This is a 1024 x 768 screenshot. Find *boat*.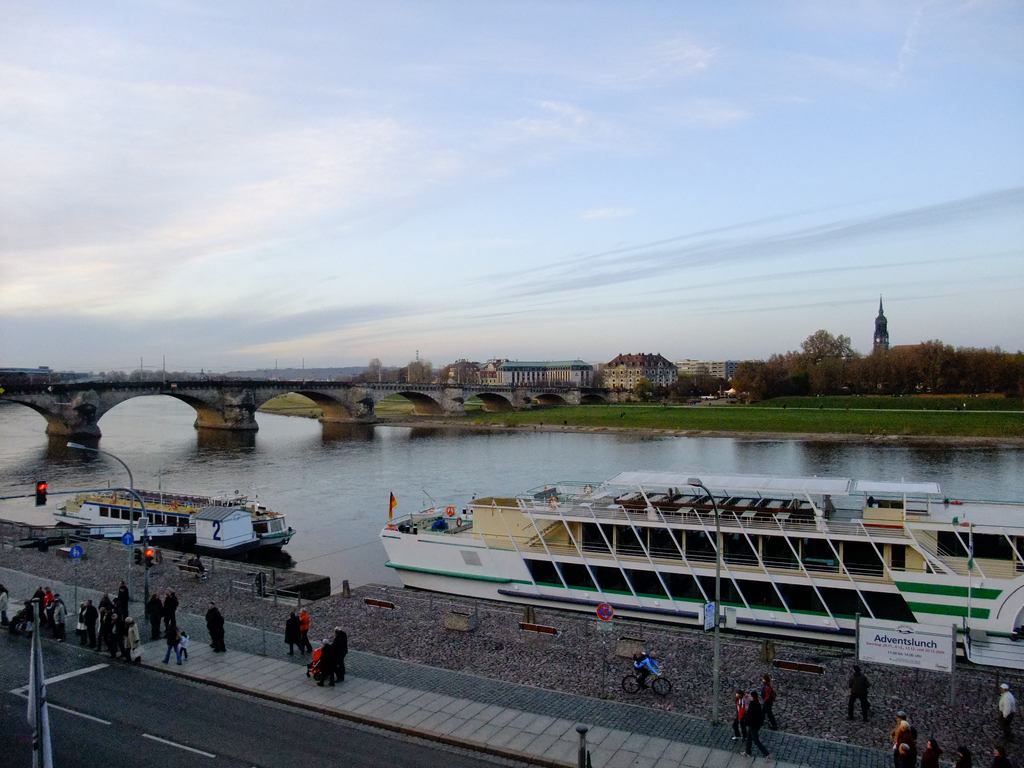
Bounding box: BBox(376, 465, 1023, 673).
